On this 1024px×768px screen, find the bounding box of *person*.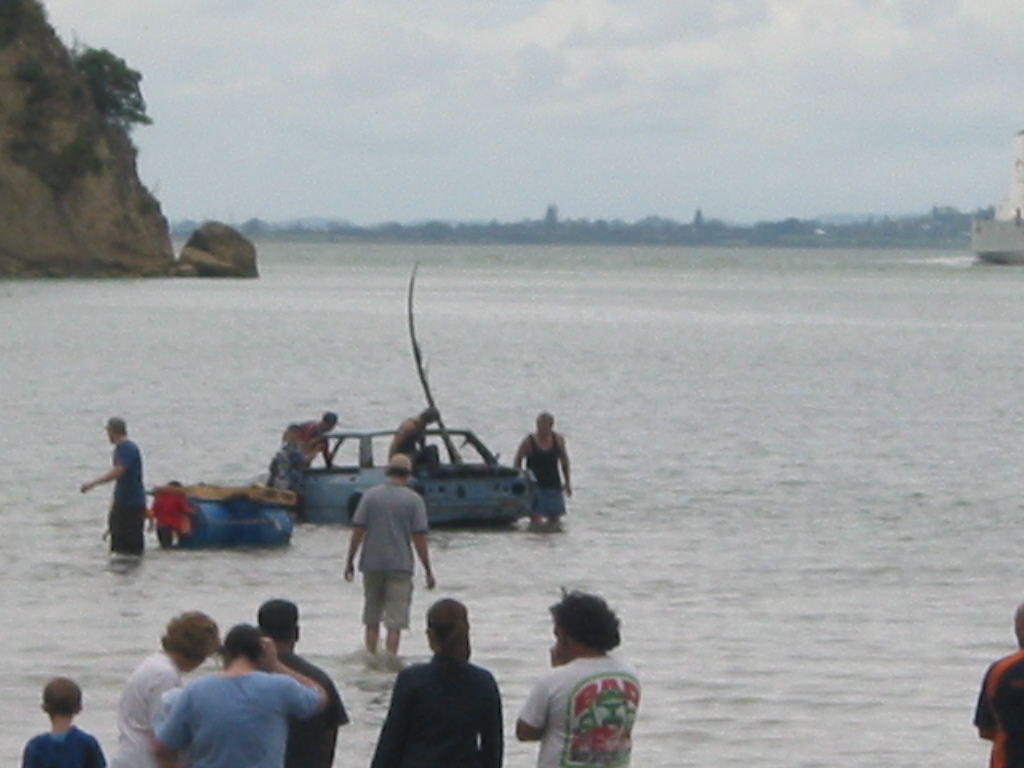
Bounding box: [x1=113, y1=612, x2=224, y2=767].
